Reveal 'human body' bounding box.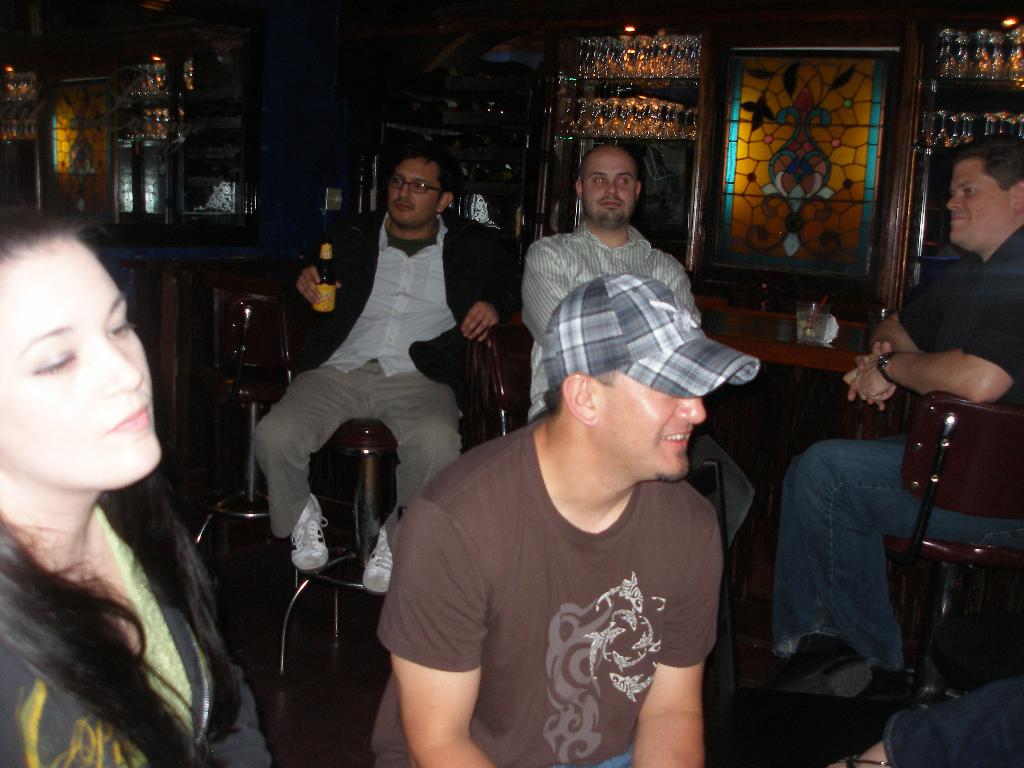
Revealed: pyautogui.locateOnScreen(361, 276, 751, 767).
